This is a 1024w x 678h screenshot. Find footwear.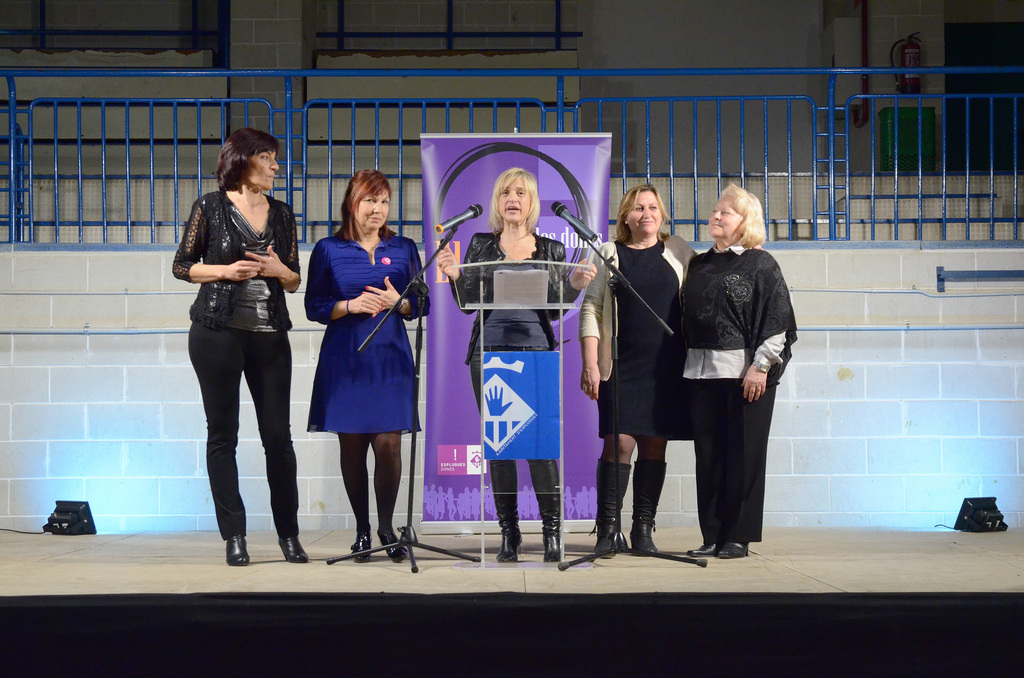
Bounding box: region(531, 459, 569, 559).
